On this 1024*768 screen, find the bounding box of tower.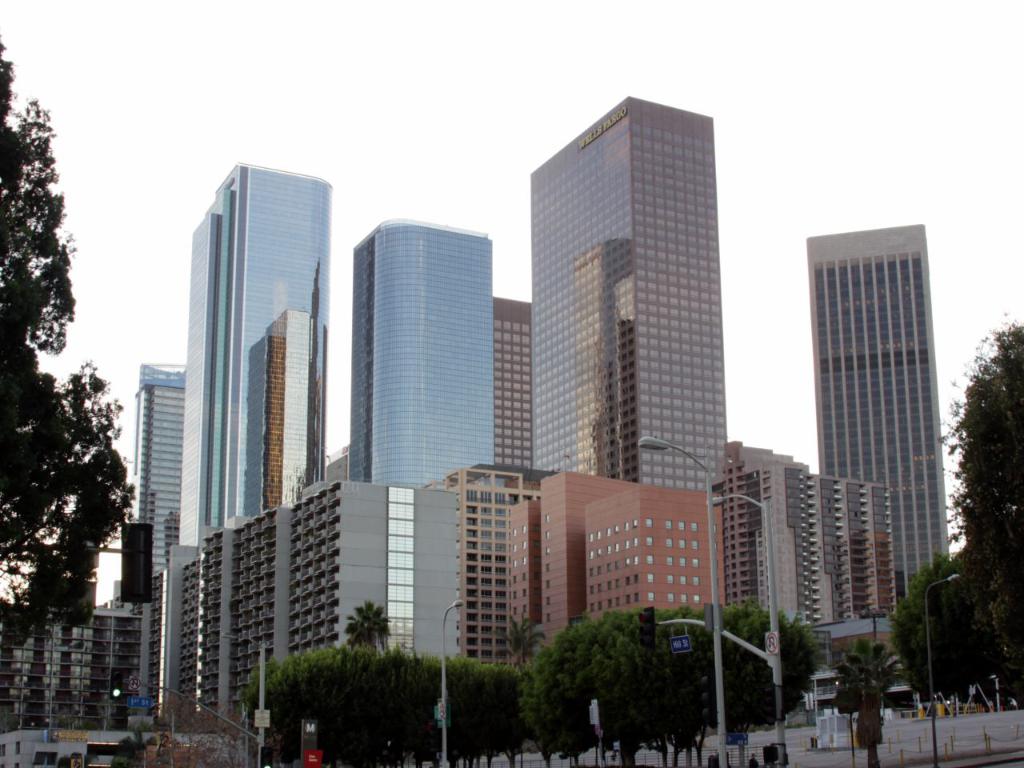
Bounding box: <bbox>502, 470, 723, 660</bbox>.
